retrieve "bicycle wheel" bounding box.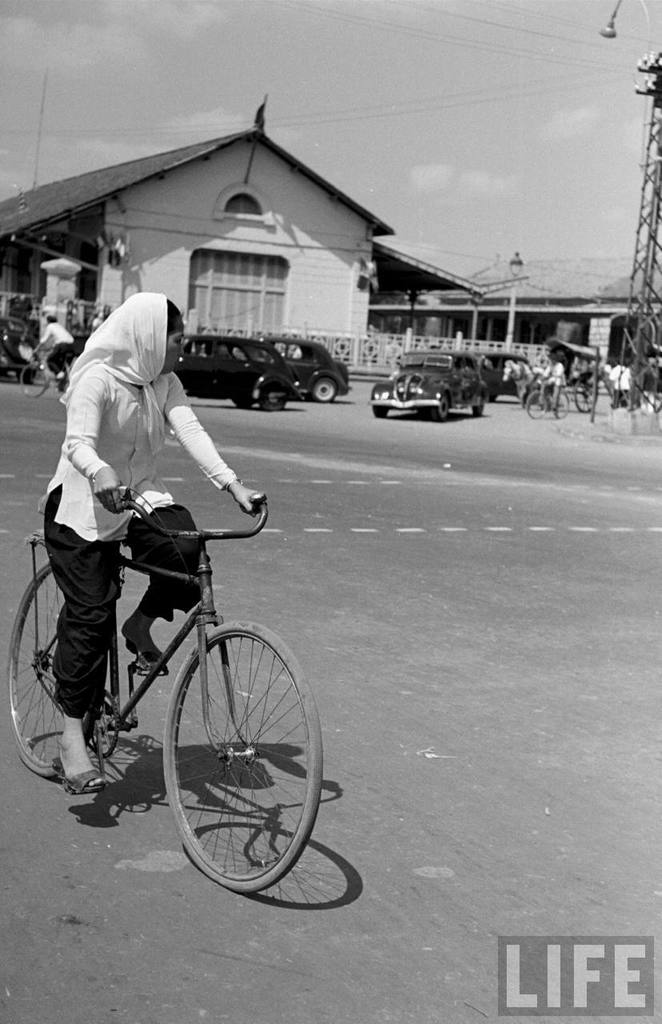
Bounding box: (9,562,107,779).
